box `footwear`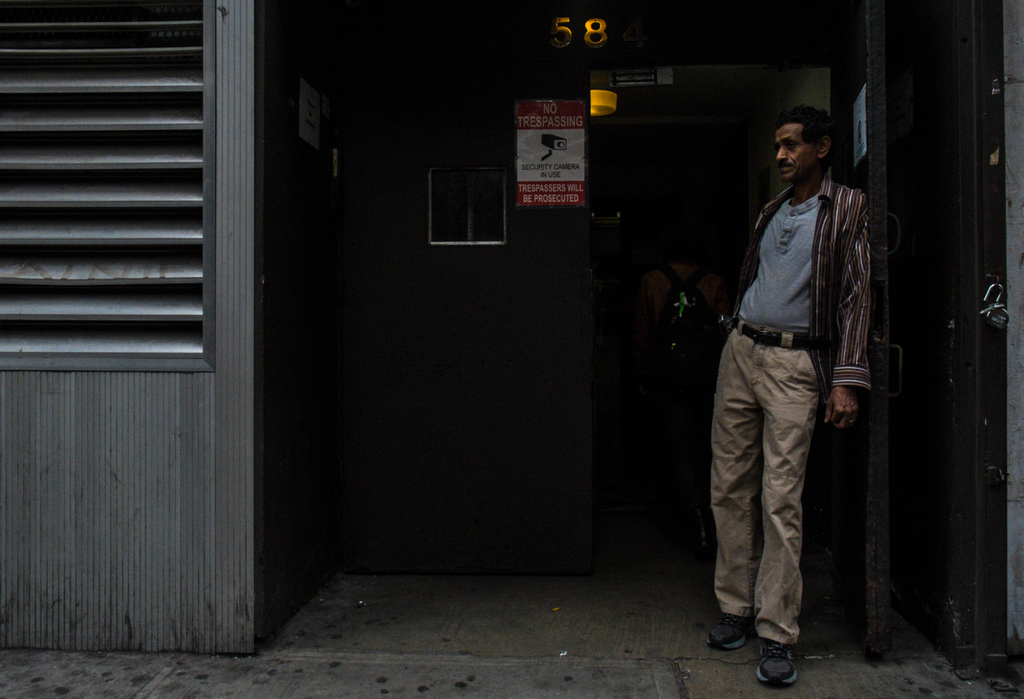
BBox(705, 608, 749, 652)
